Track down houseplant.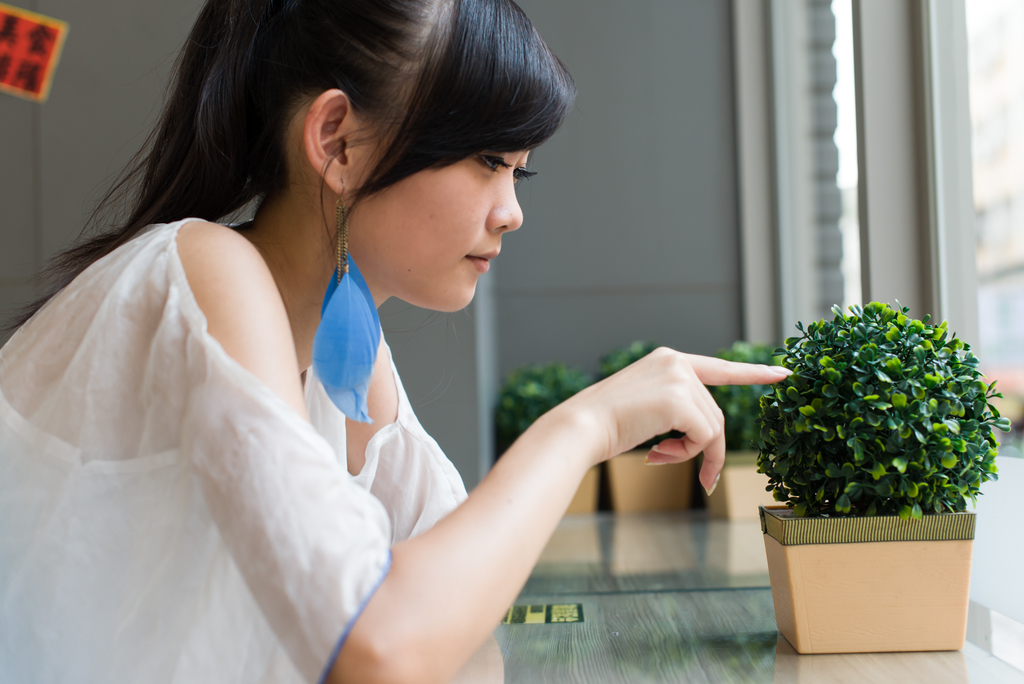
Tracked to bbox=[749, 293, 1011, 655].
